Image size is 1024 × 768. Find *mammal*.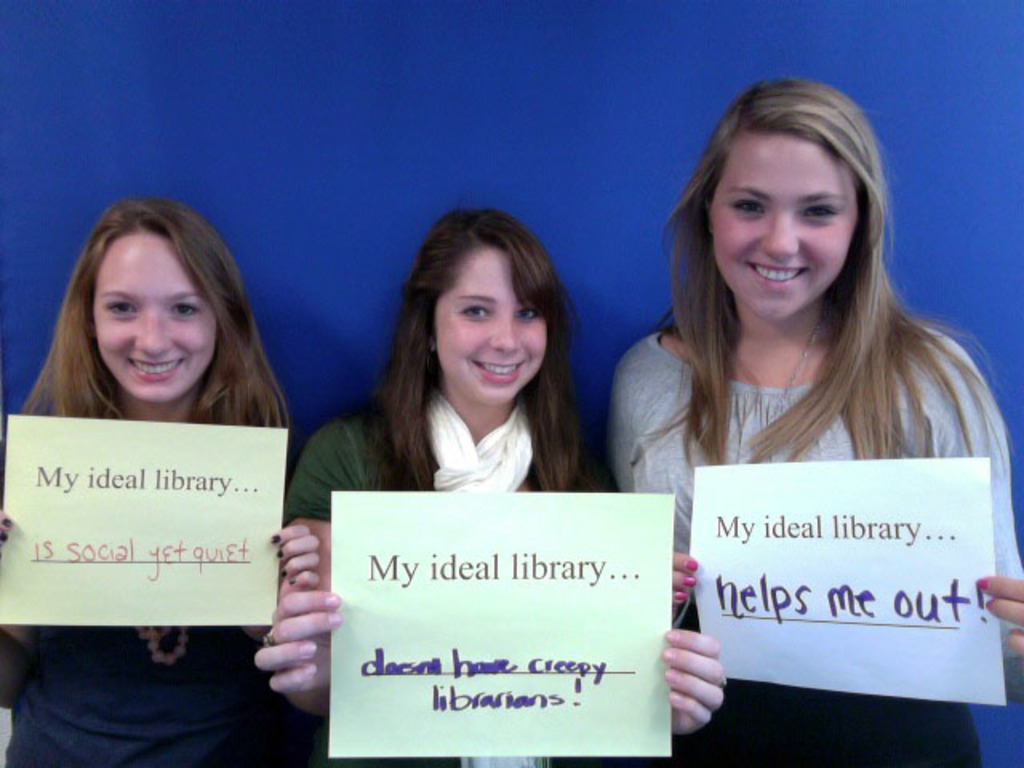
box=[0, 194, 326, 766].
